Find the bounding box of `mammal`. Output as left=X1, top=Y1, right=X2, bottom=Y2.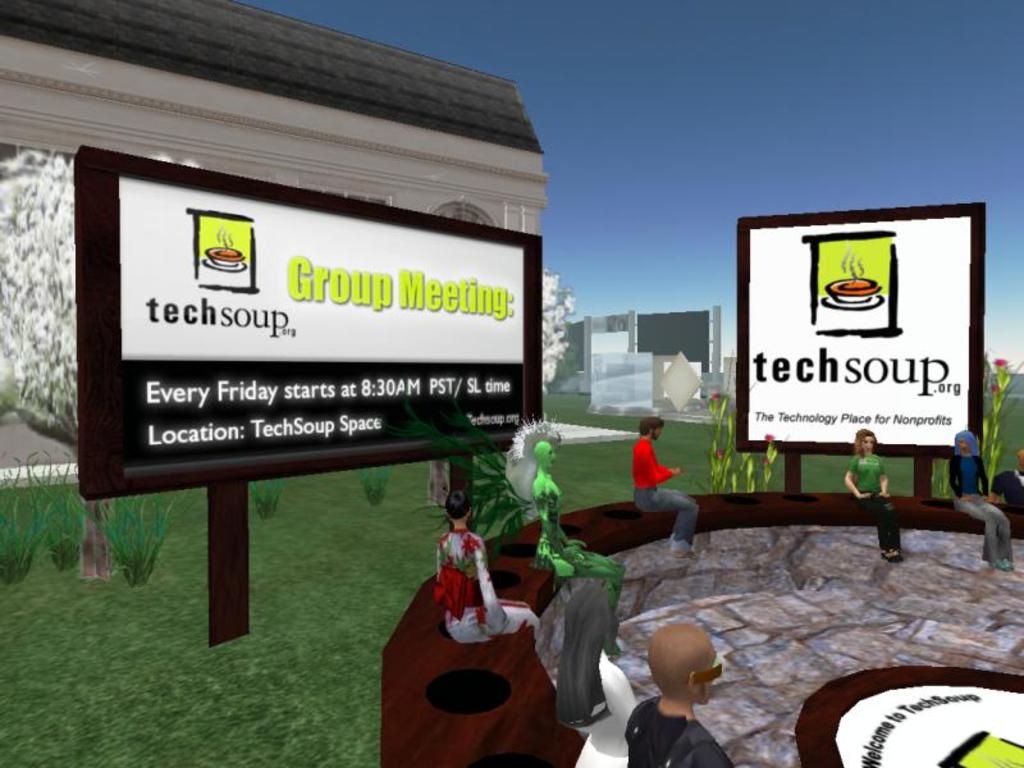
left=529, top=439, right=626, bottom=654.
